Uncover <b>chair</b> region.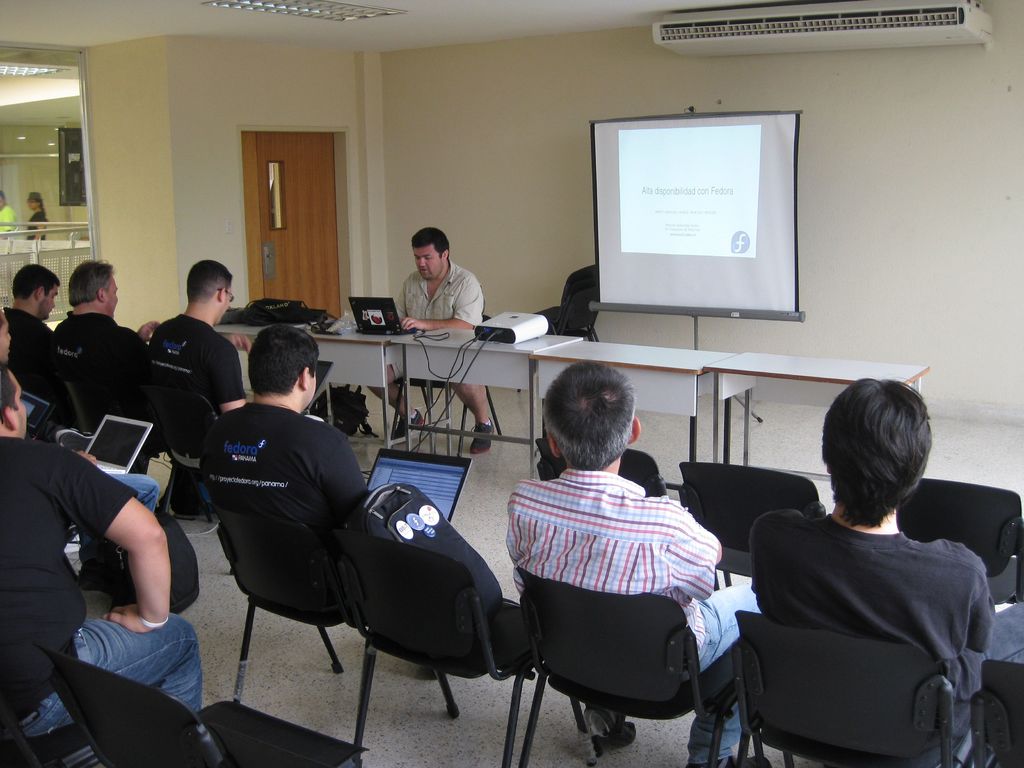
Uncovered: <region>60, 376, 117, 434</region>.
